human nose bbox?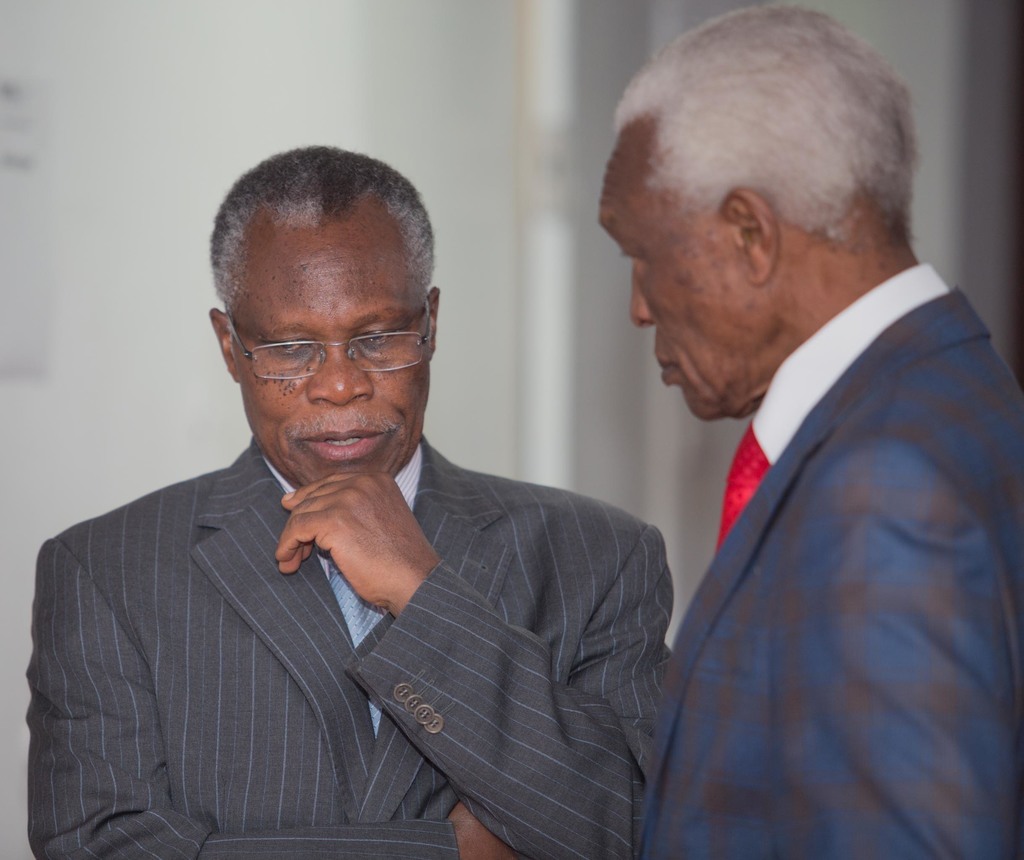
bbox(632, 273, 655, 325)
